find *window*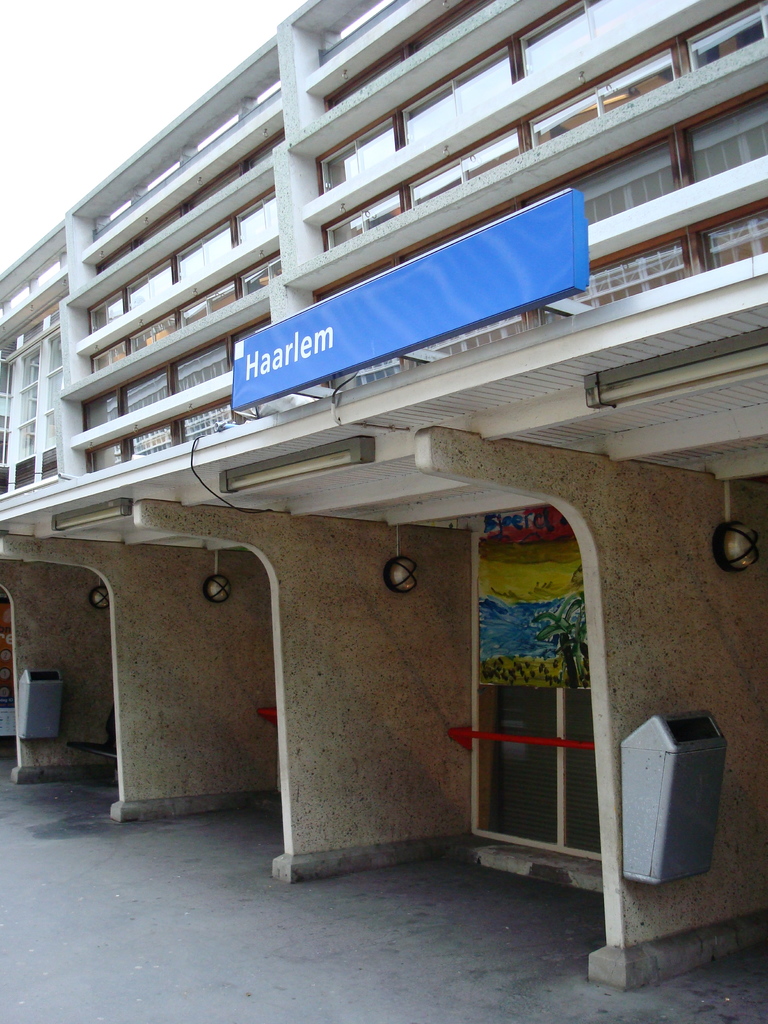
[396, 35, 513, 149]
